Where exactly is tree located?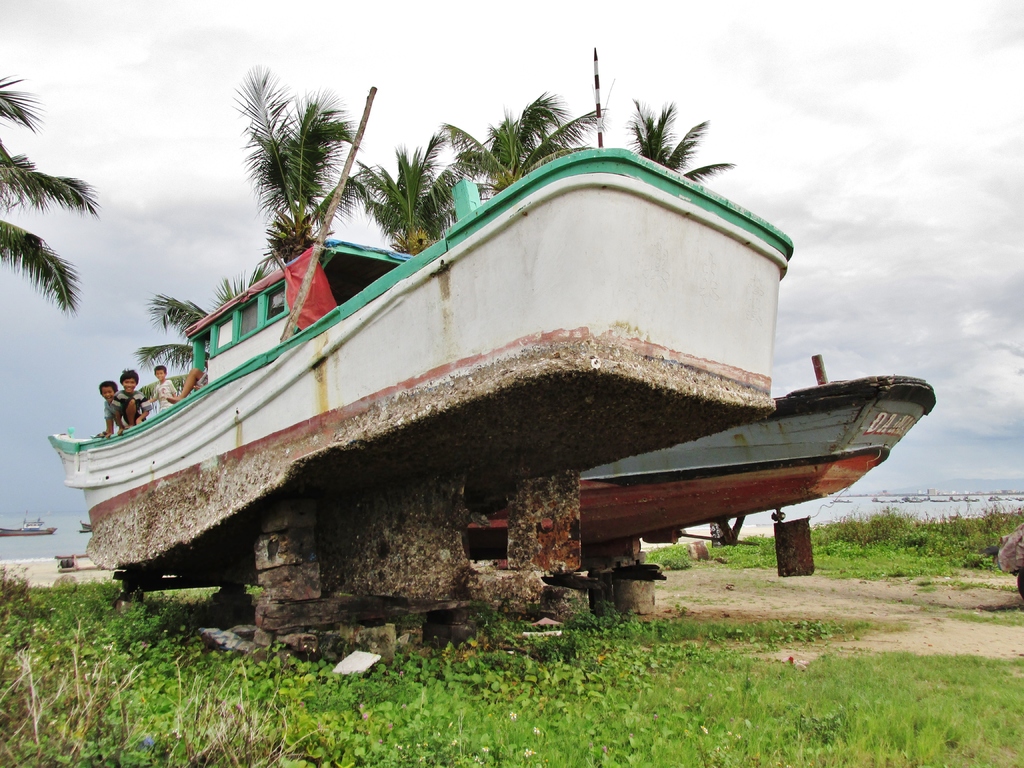
Its bounding box is crop(218, 62, 382, 270).
